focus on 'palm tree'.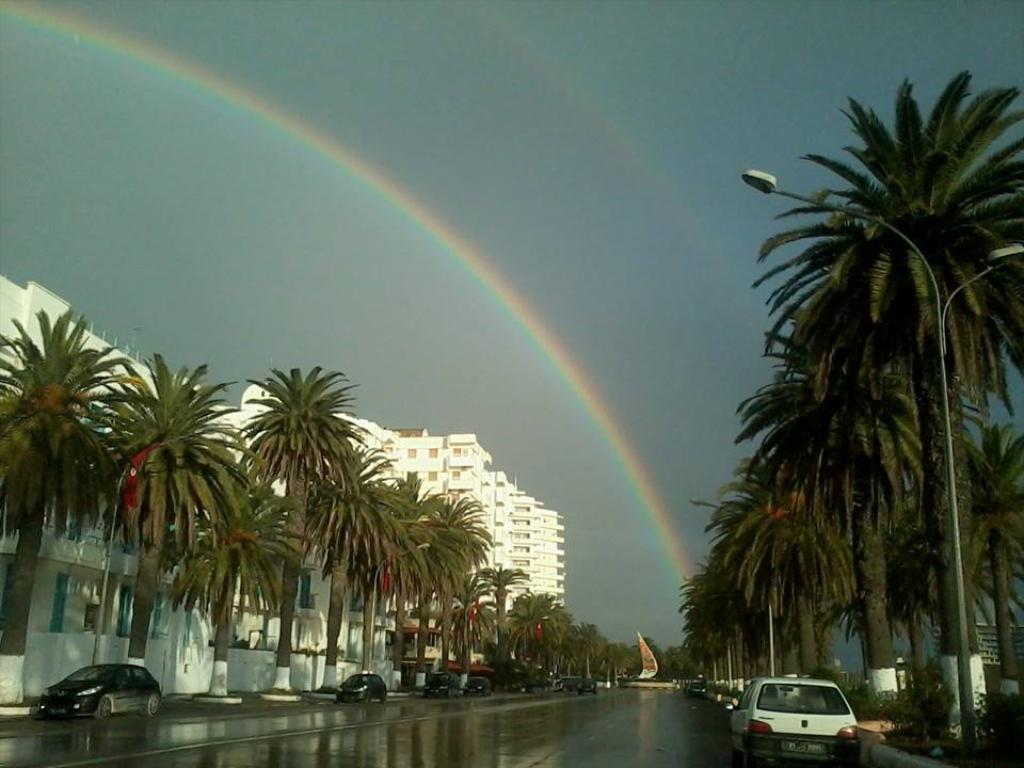
Focused at 245, 358, 333, 679.
